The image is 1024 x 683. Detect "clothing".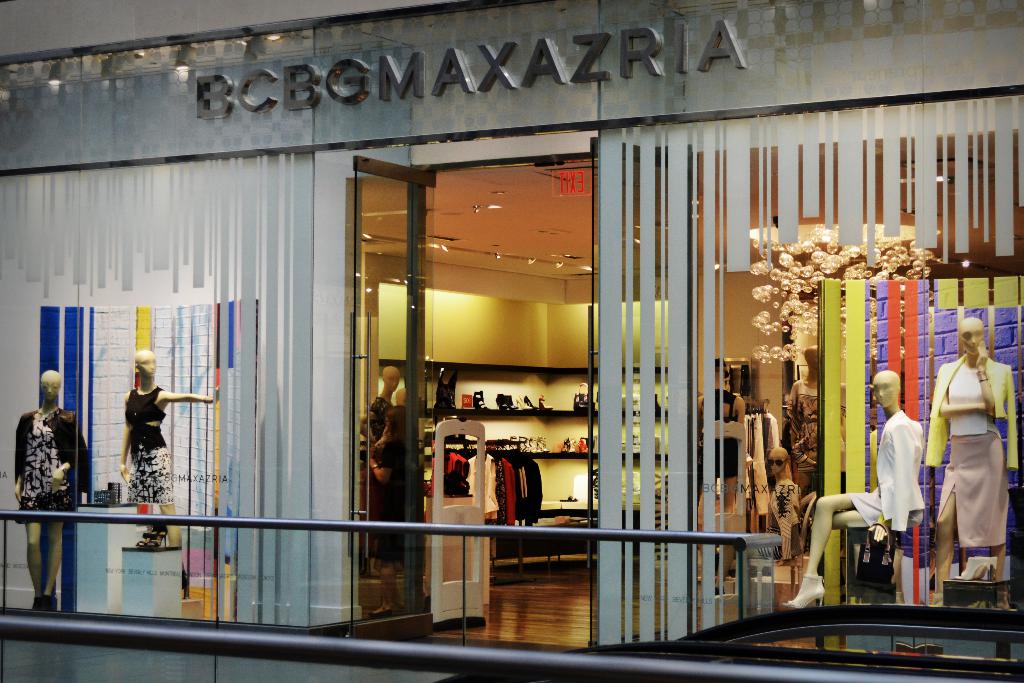
Detection: (120, 383, 177, 507).
